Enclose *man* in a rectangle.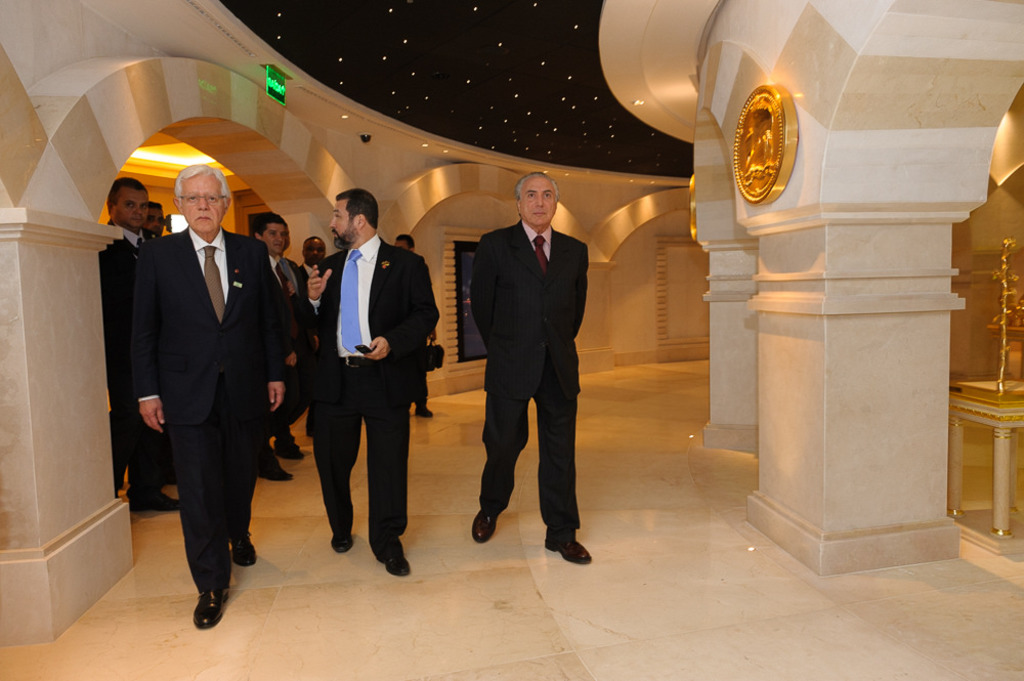
bbox(100, 176, 168, 517).
